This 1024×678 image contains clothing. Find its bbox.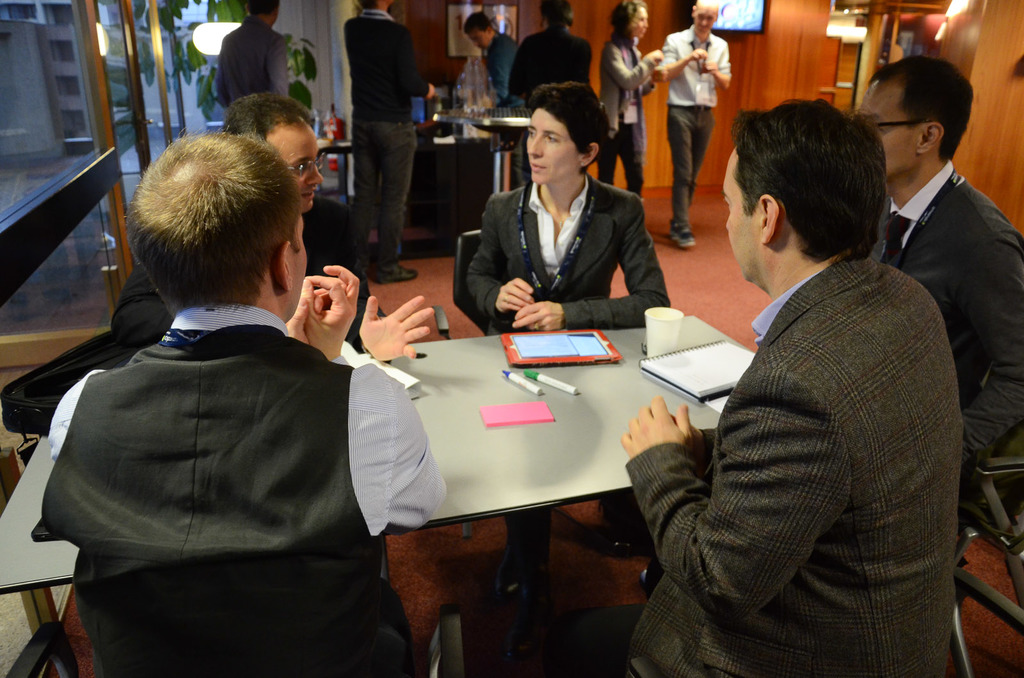
crop(504, 22, 589, 90).
